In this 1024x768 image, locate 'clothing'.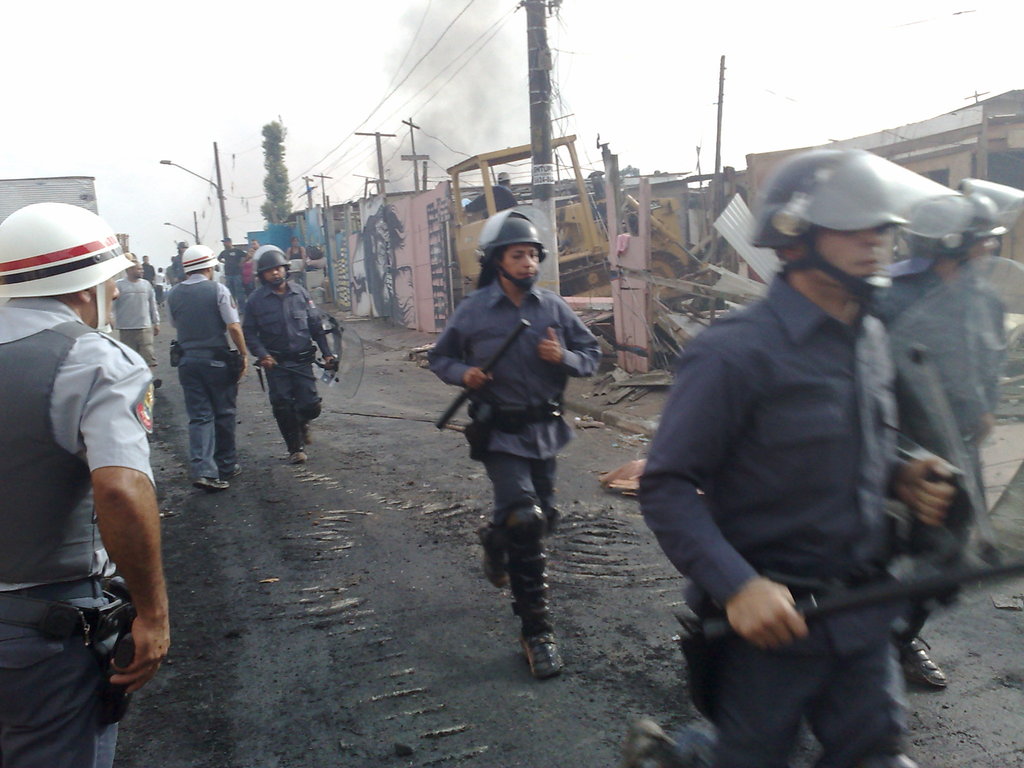
Bounding box: select_region(161, 270, 239, 471).
